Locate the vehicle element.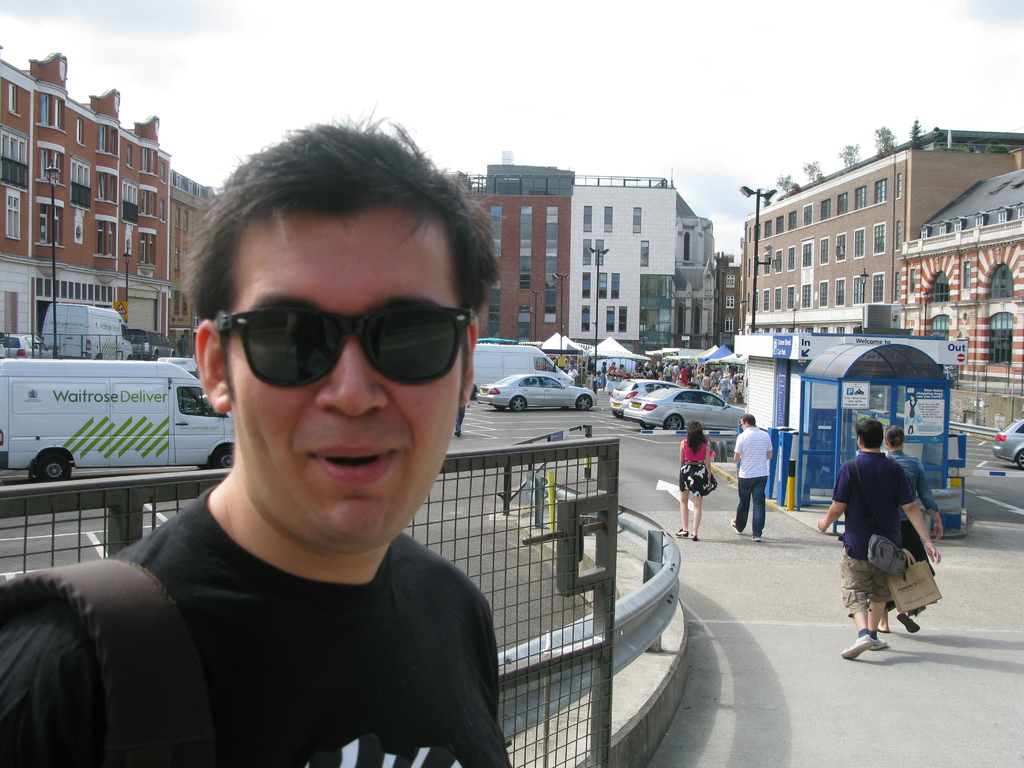
Element bbox: [38, 305, 136, 362].
